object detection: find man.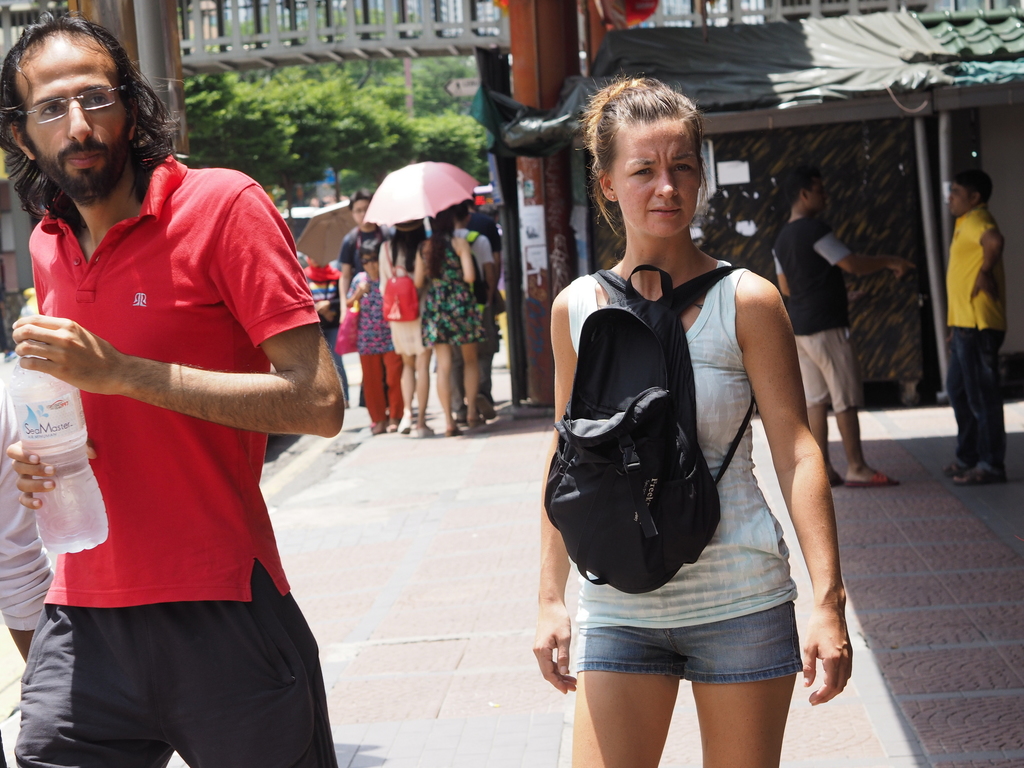
{"x1": 940, "y1": 168, "x2": 1009, "y2": 484}.
